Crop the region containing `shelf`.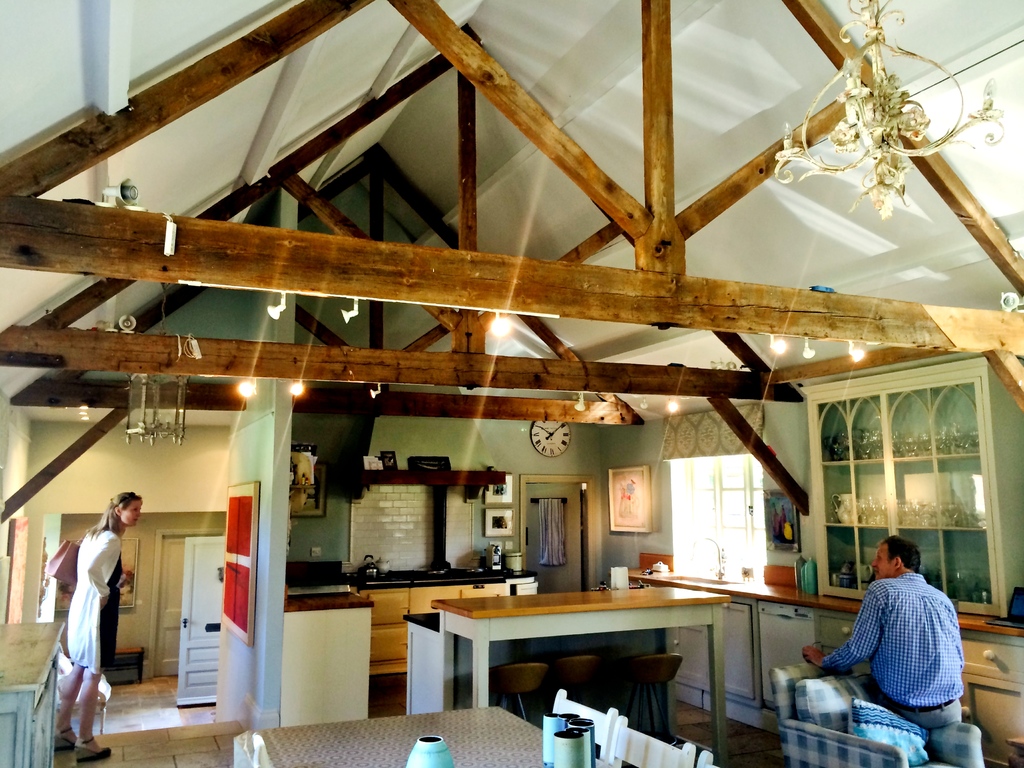
Crop region: {"left": 823, "top": 525, "right": 999, "bottom": 616}.
